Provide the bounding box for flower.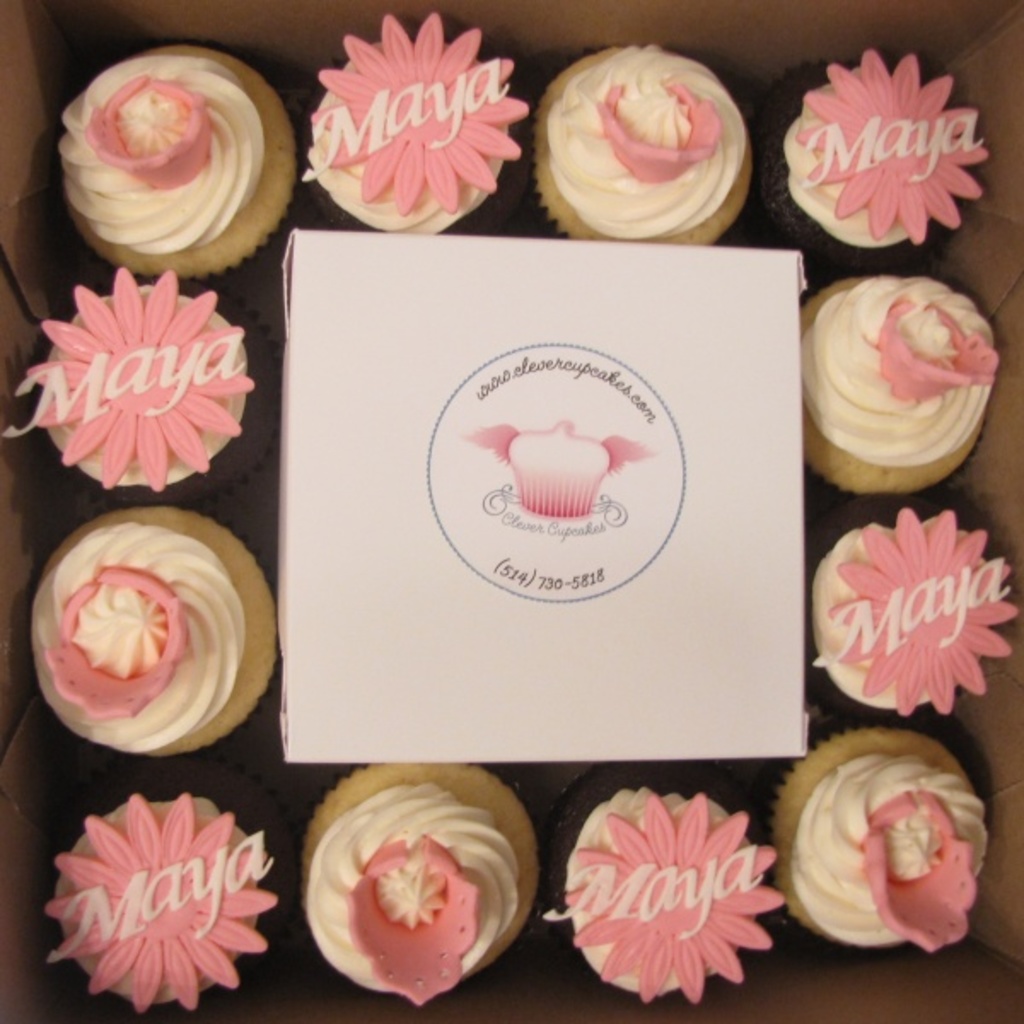
left=795, top=44, right=1009, bottom=249.
